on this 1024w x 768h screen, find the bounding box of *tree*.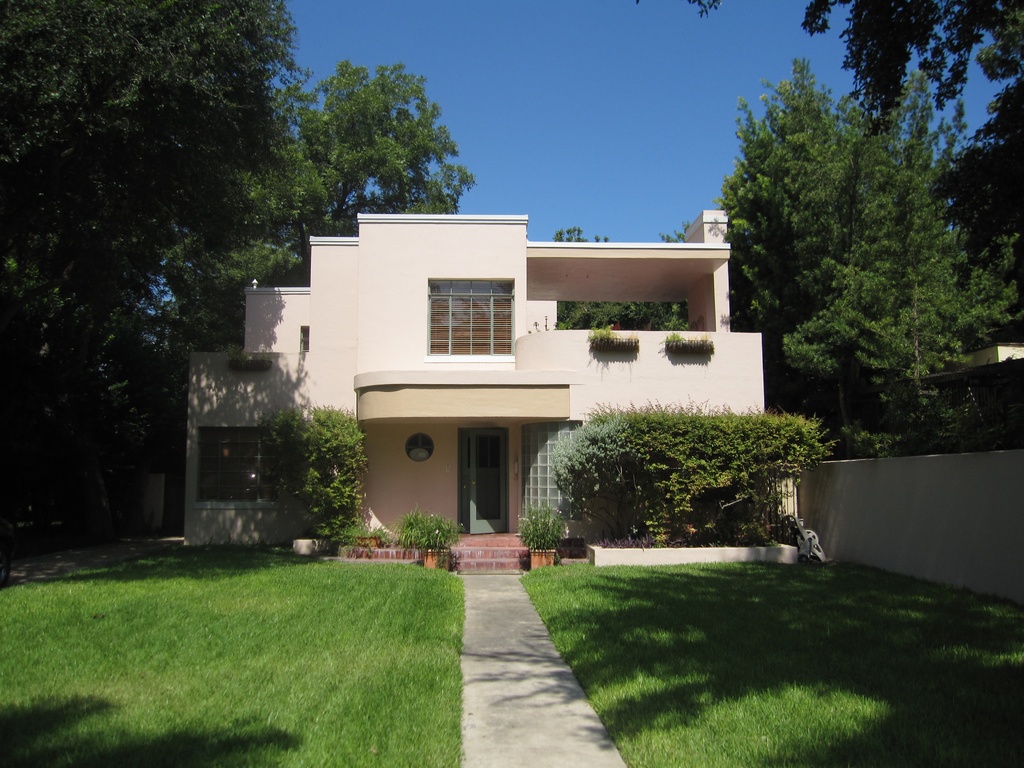
Bounding box: select_region(928, 74, 1023, 347).
